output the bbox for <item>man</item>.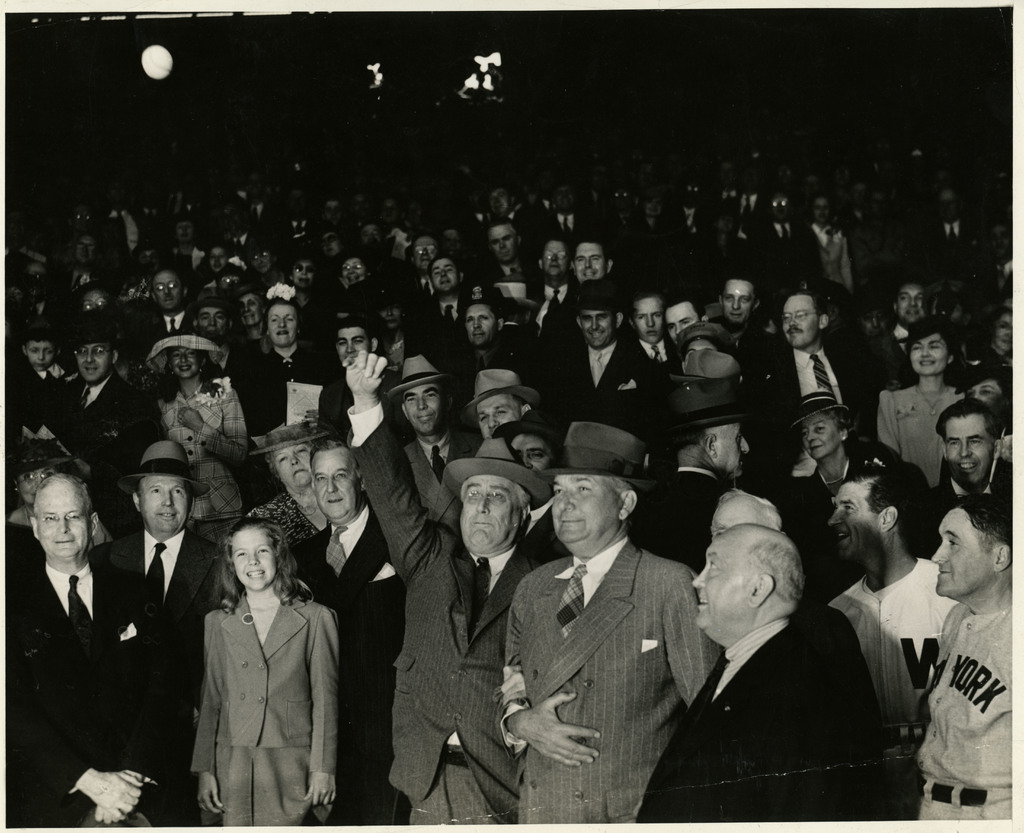
[397,254,476,357].
